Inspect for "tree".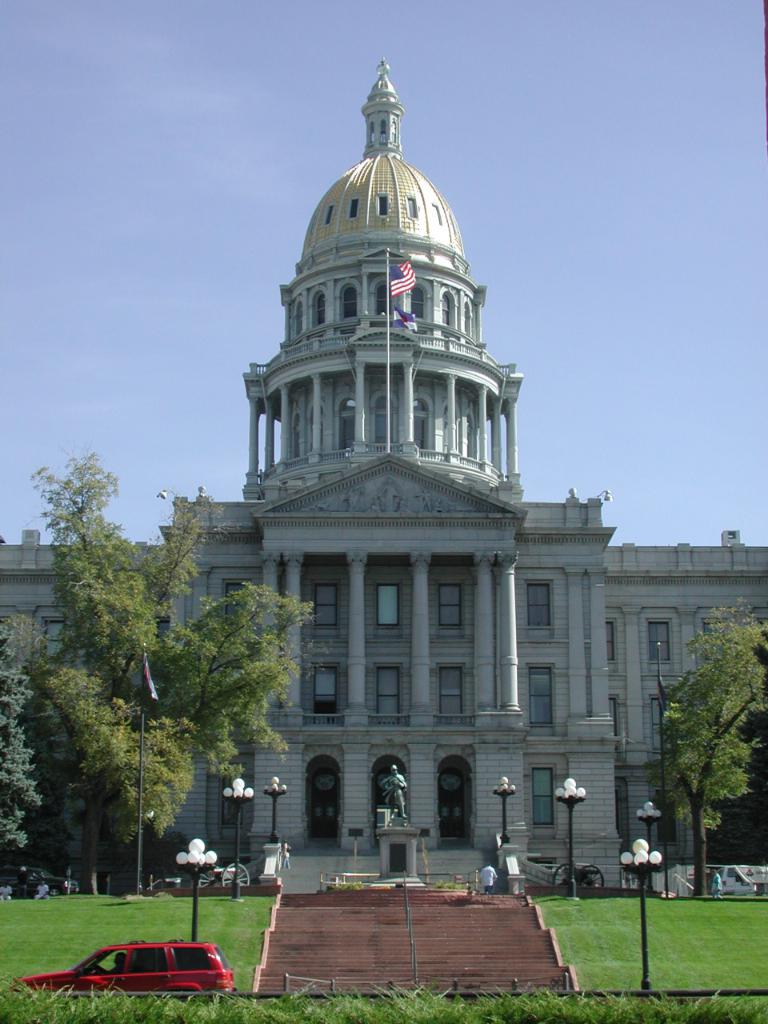
Inspection: region(0, 610, 44, 856).
